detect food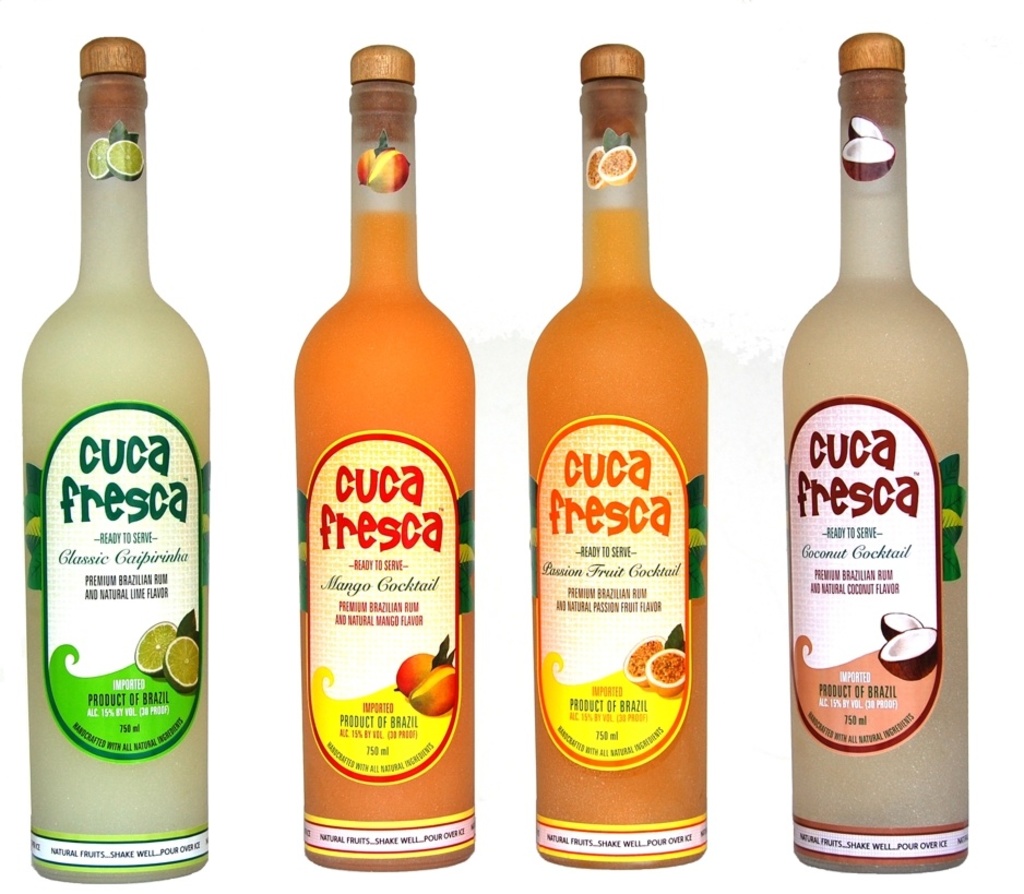
<region>624, 632, 669, 687</region>
